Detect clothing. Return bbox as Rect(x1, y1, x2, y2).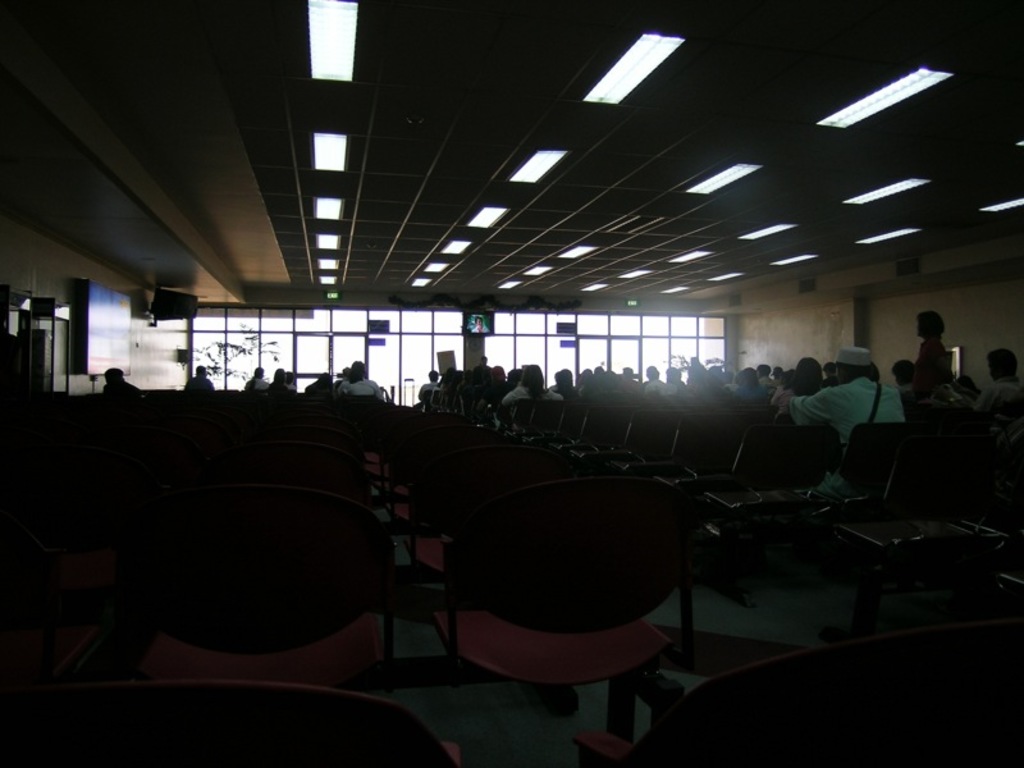
Rect(101, 378, 137, 397).
